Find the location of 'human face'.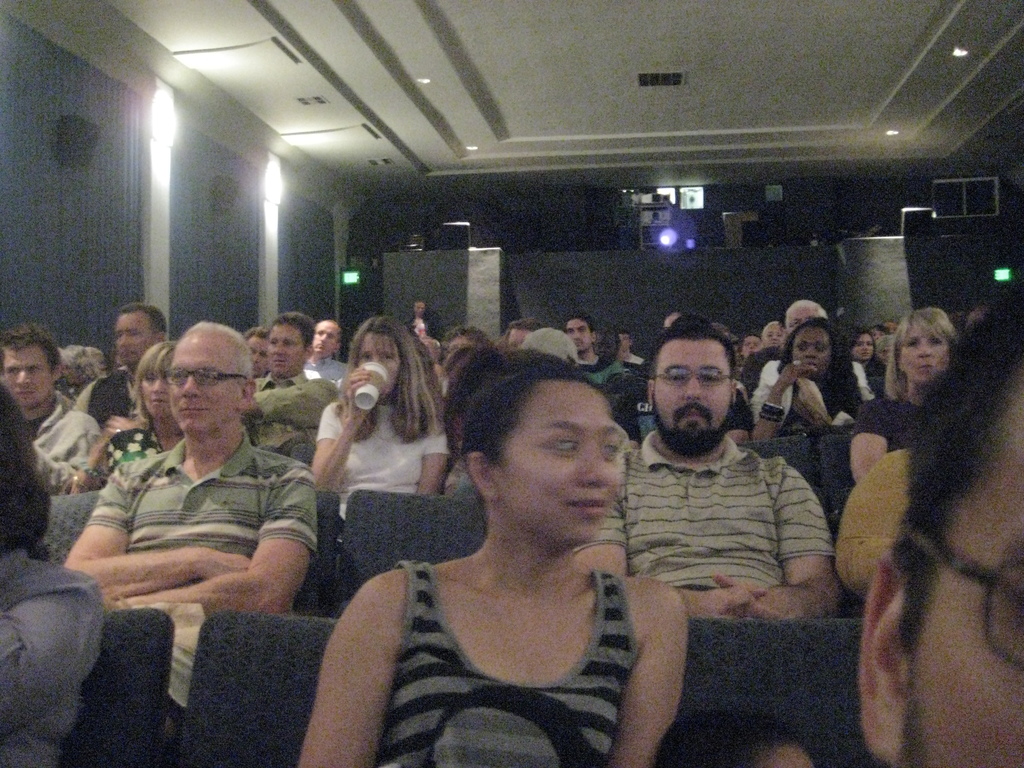
Location: (left=756, top=744, right=812, bottom=767).
